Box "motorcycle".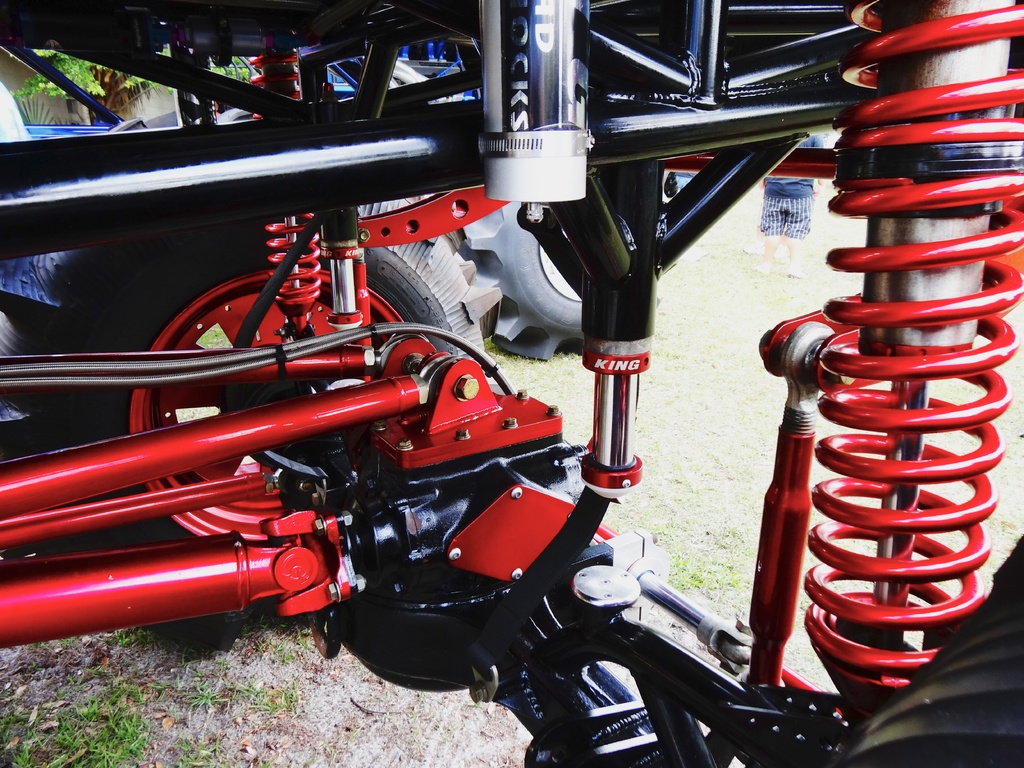
left=0, top=0, right=1023, bottom=767.
